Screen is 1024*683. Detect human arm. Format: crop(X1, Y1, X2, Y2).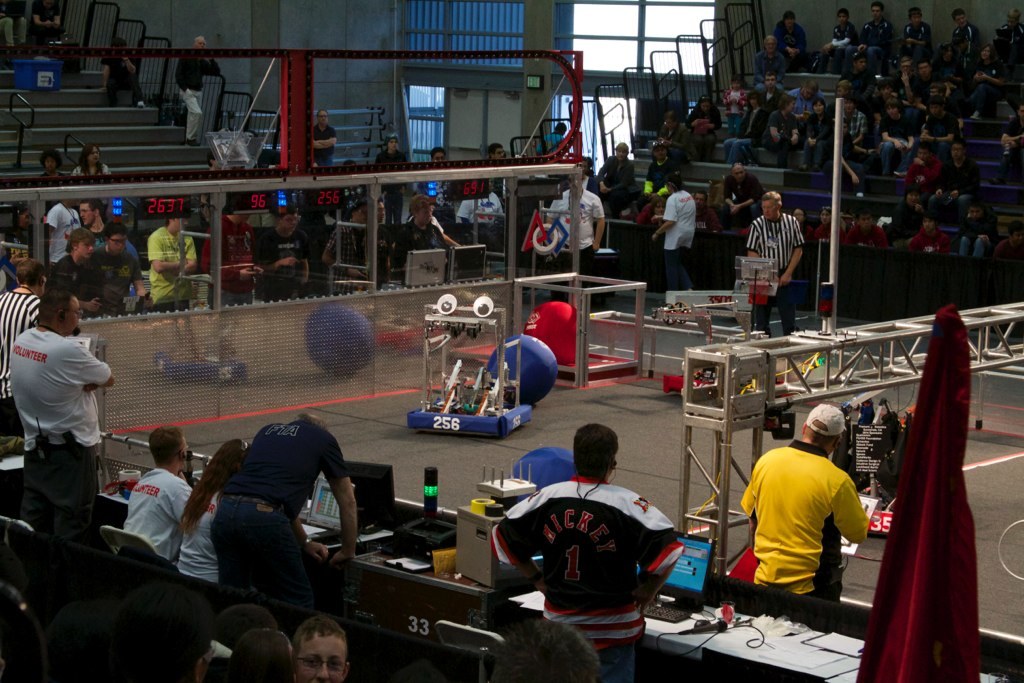
crop(775, 214, 806, 286).
